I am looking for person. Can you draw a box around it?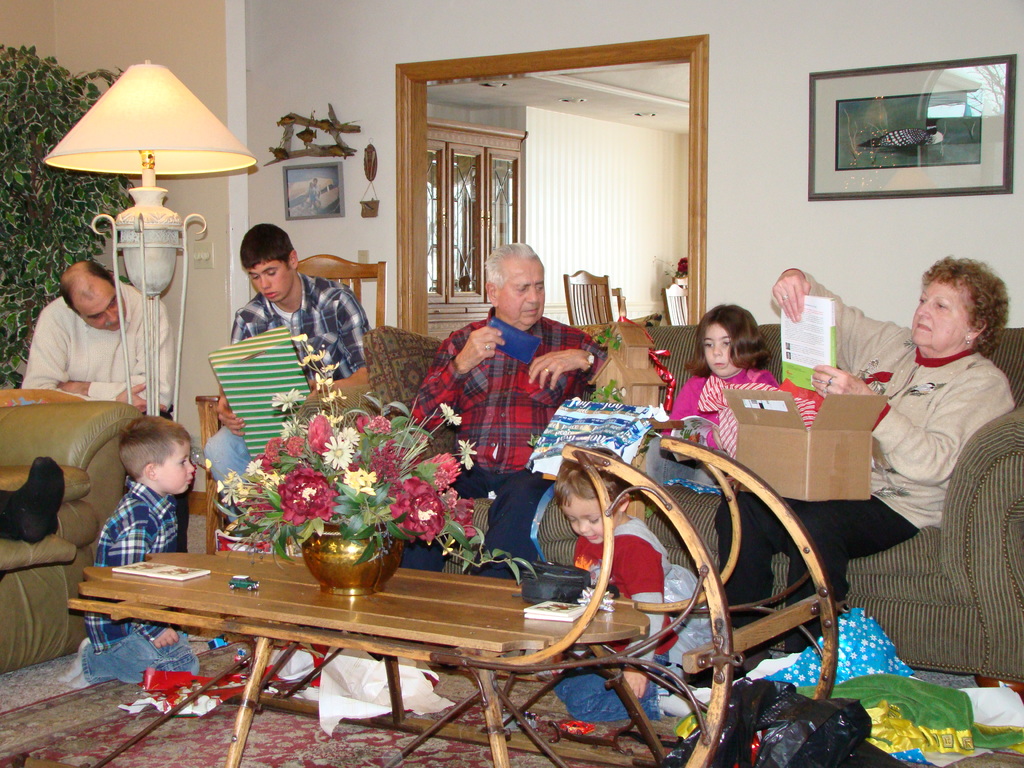
Sure, the bounding box is 714/253/1017/653.
